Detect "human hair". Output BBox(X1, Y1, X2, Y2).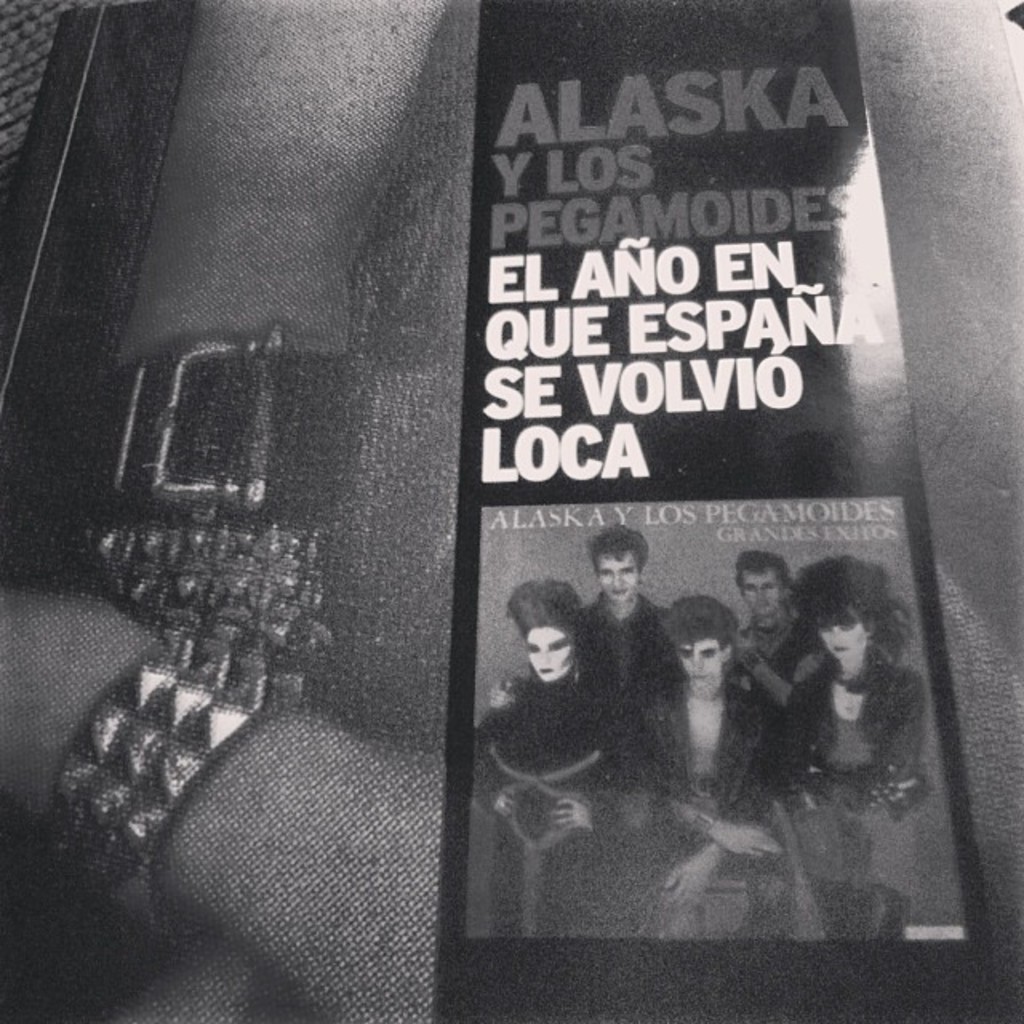
BBox(654, 595, 741, 670).
